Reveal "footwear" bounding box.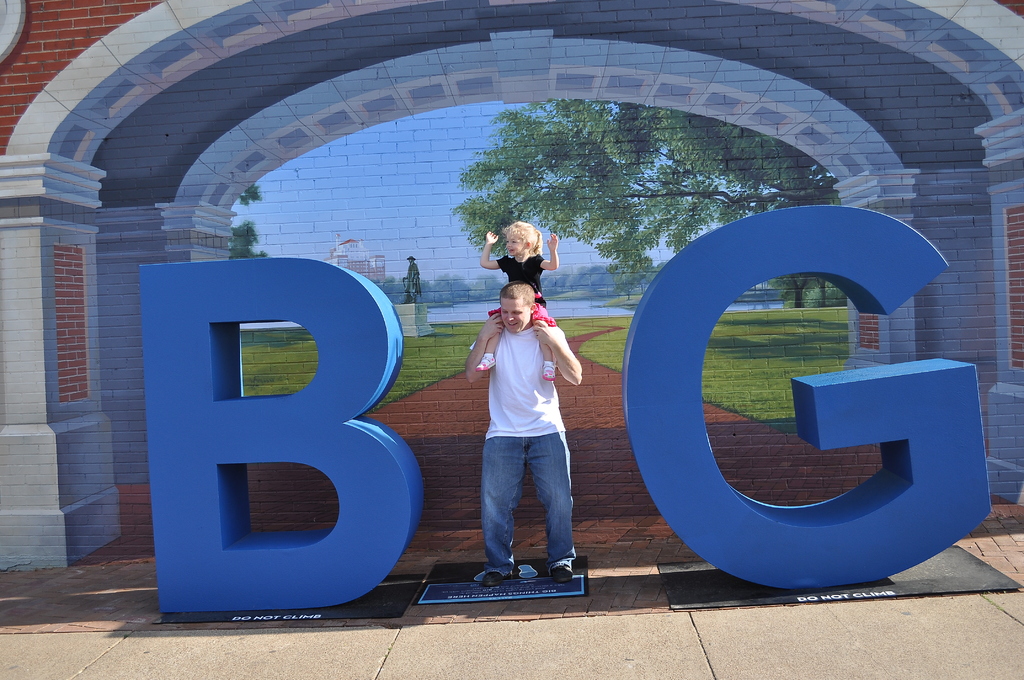
Revealed: 541, 360, 558, 382.
